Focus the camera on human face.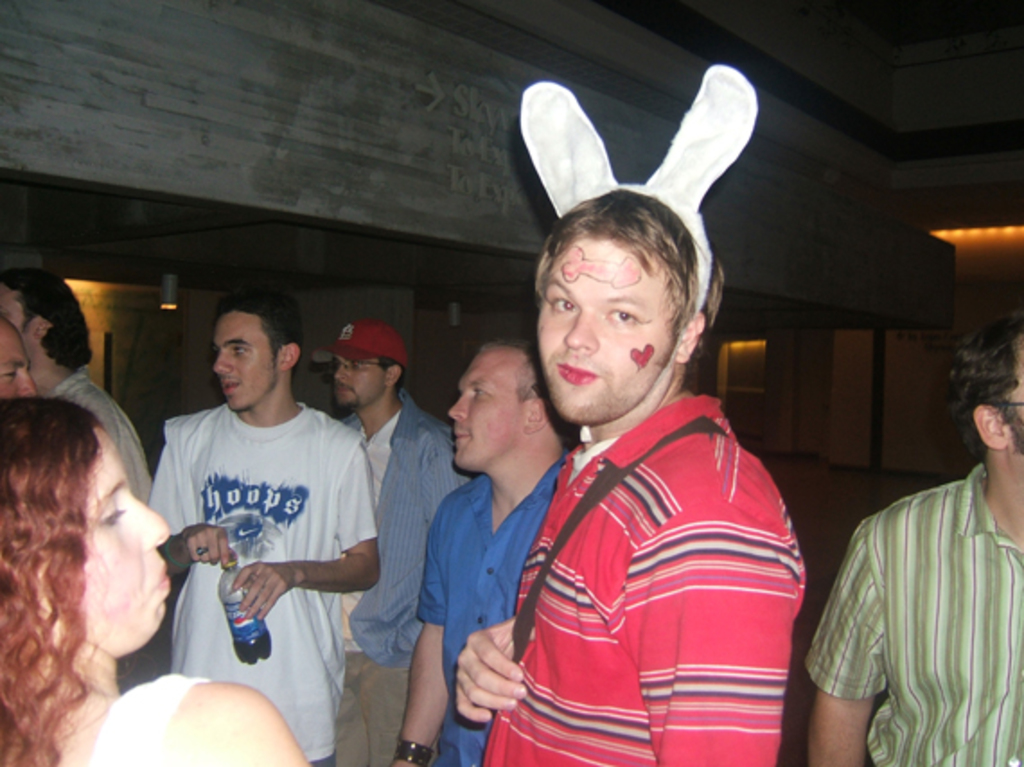
Focus region: box(0, 322, 34, 393).
